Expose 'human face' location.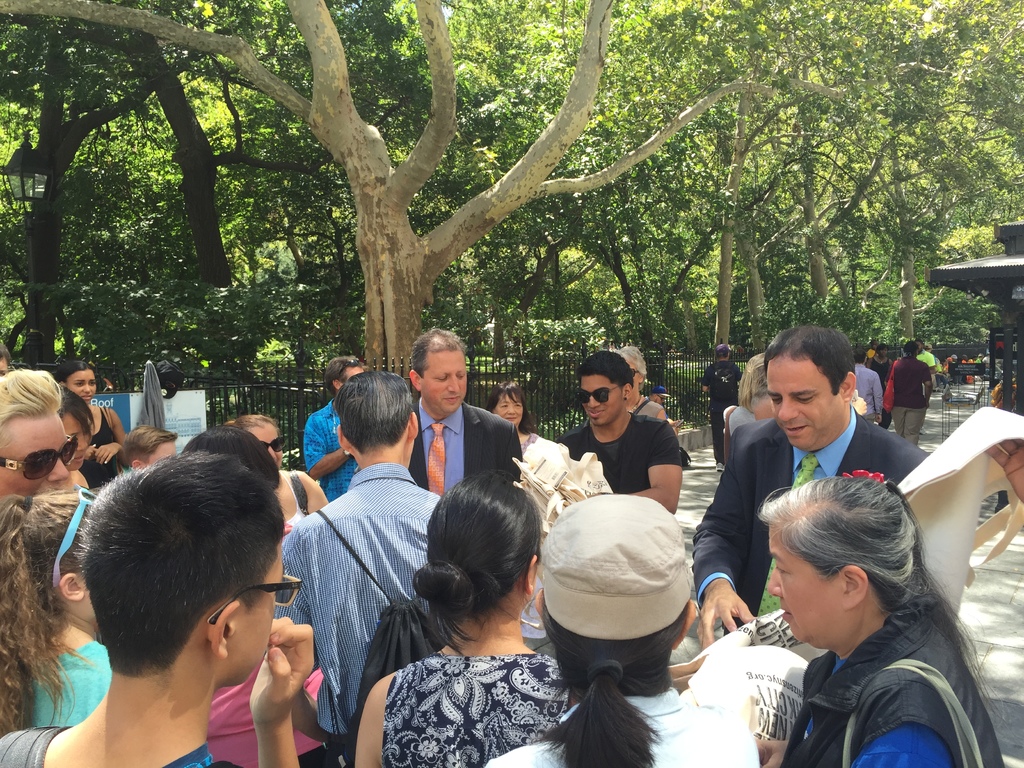
Exposed at box=[765, 355, 842, 451].
